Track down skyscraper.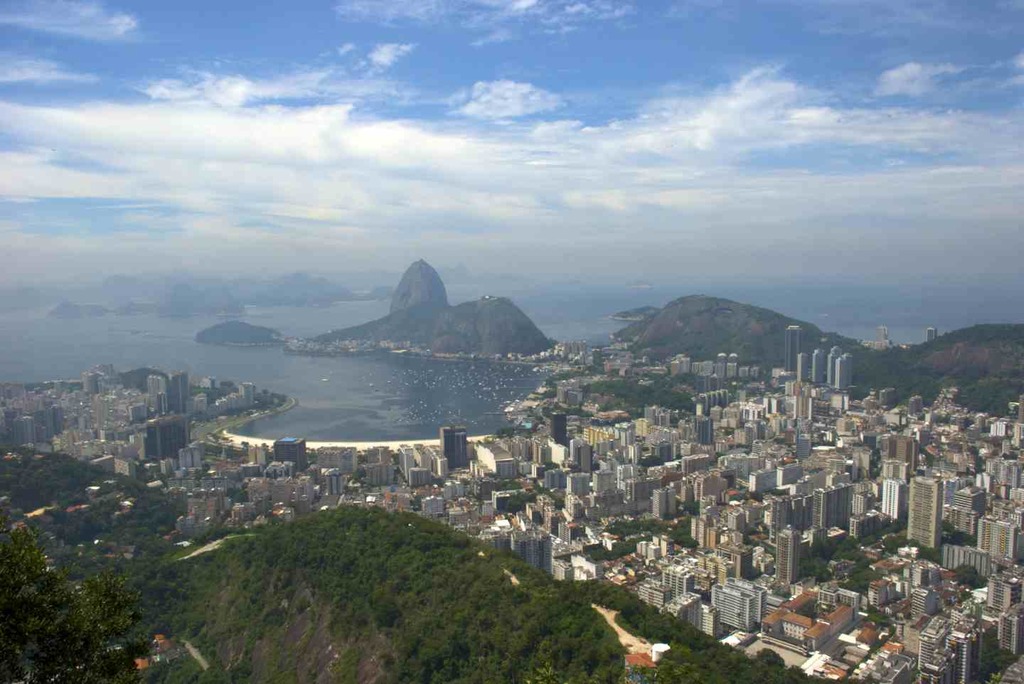
Tracked to locate(786, 324, 804, 370).
